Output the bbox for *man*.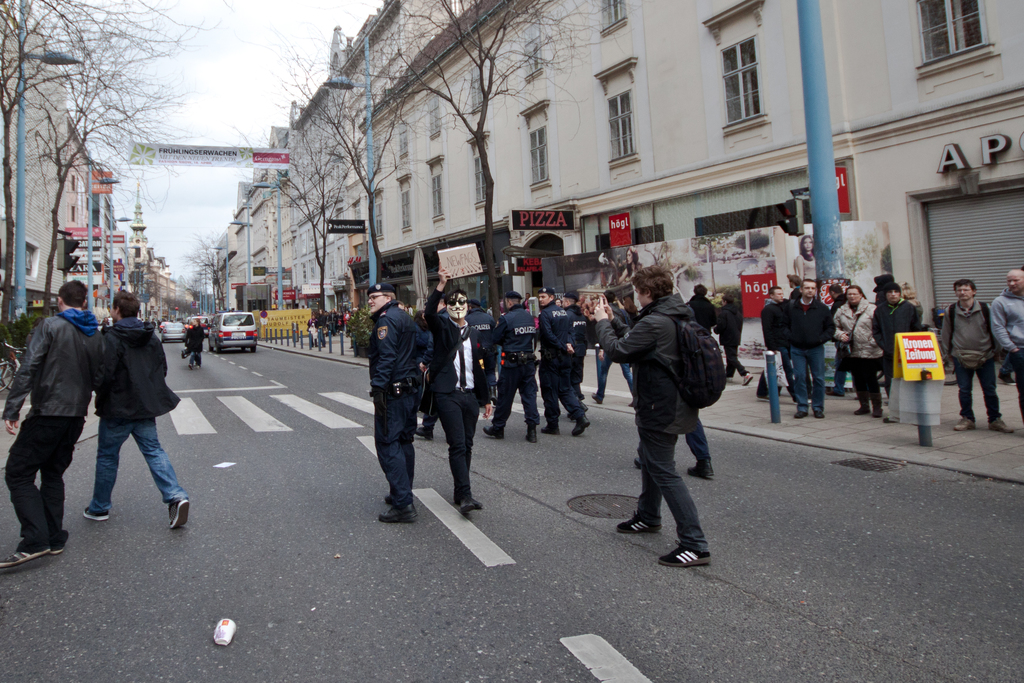
480/292/544/454.
